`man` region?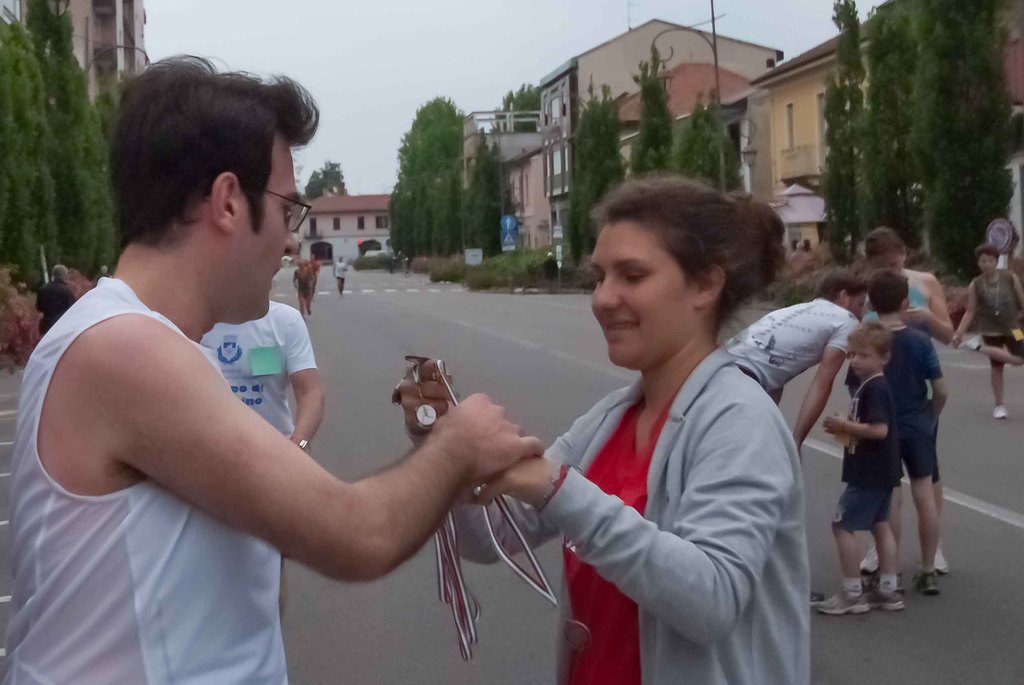
box=[729, 262, 869, 463]
